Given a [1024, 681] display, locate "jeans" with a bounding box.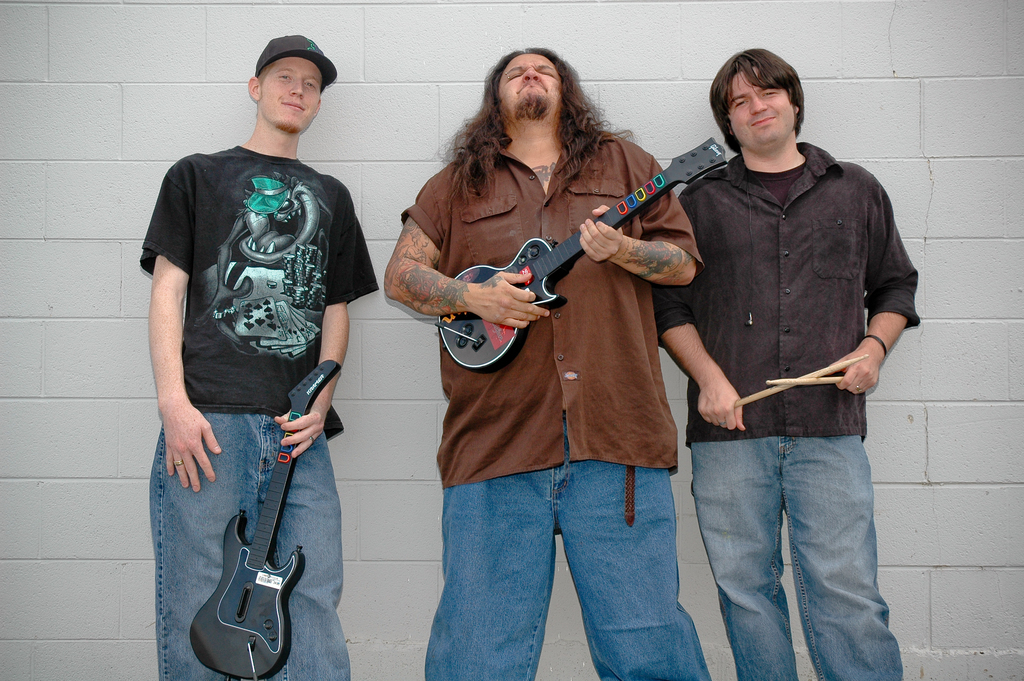
Located: 426/419/712/680.
